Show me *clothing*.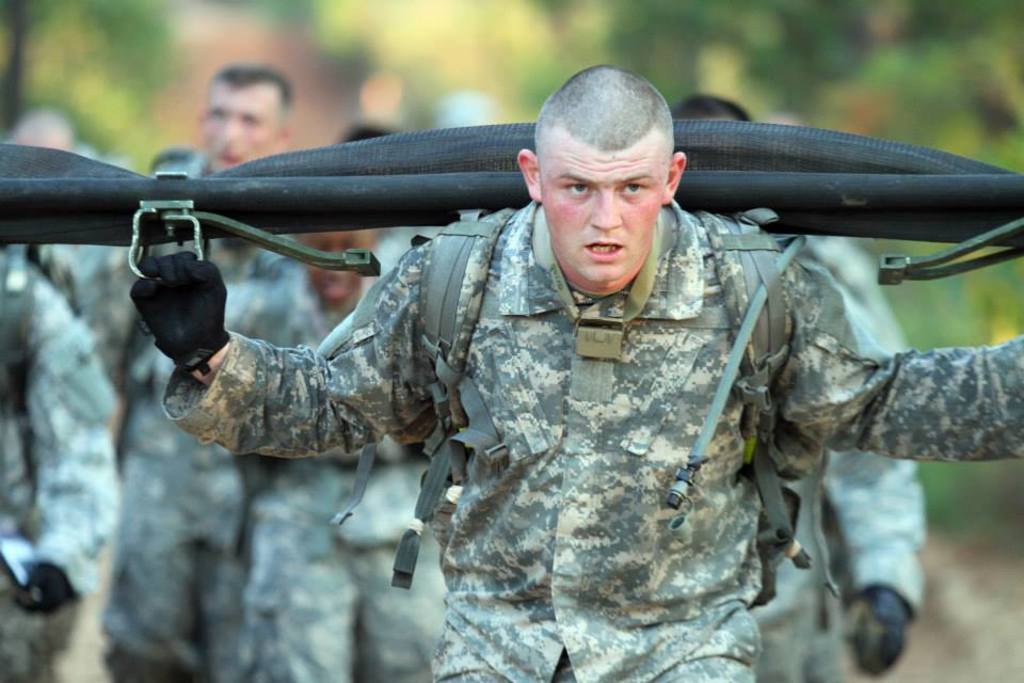
*clothing* is here: region(177, 190, 1023, 682).
